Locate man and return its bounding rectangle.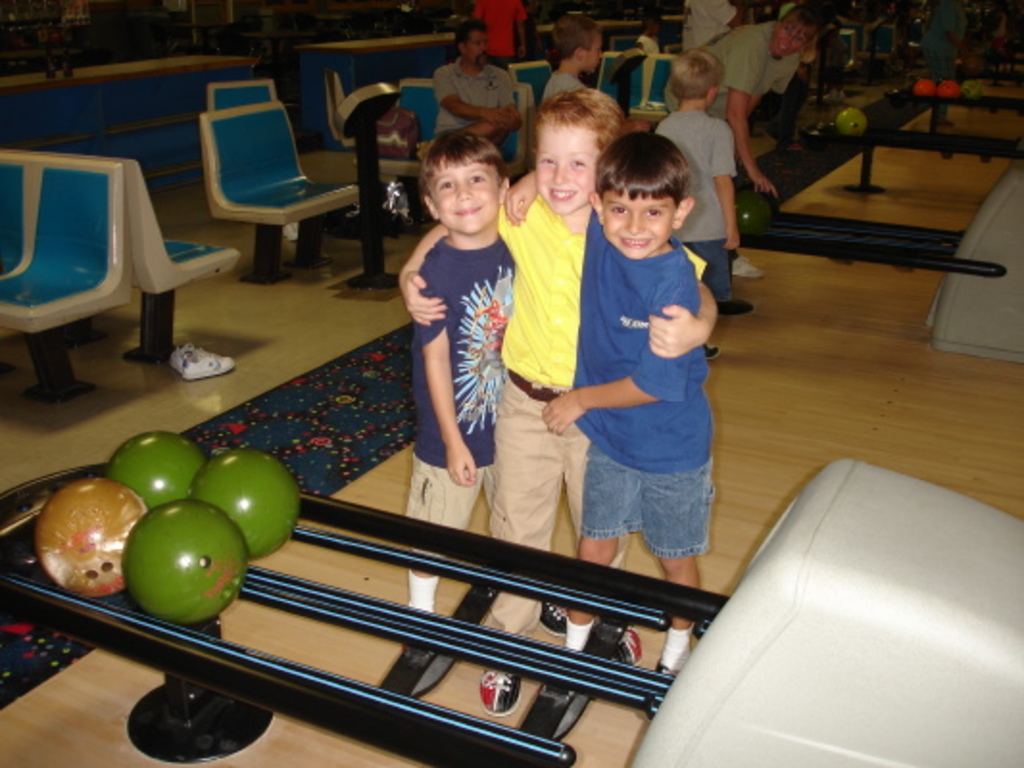
bbox=(659, 4, 824, 280).
